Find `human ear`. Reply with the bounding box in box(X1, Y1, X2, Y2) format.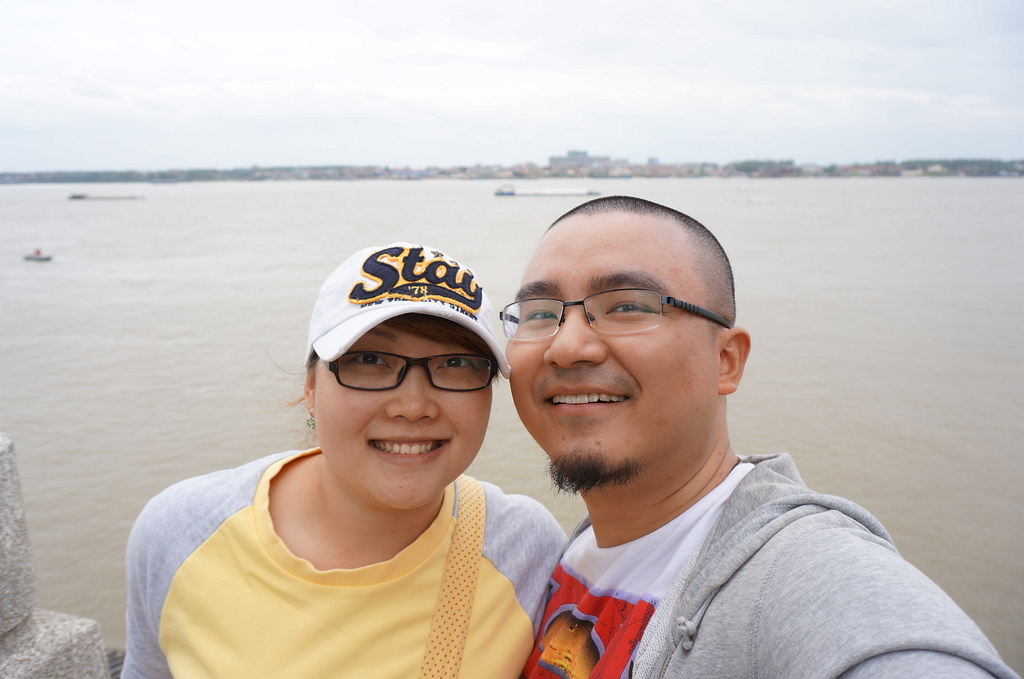
box(303, 368, 314, 417).
